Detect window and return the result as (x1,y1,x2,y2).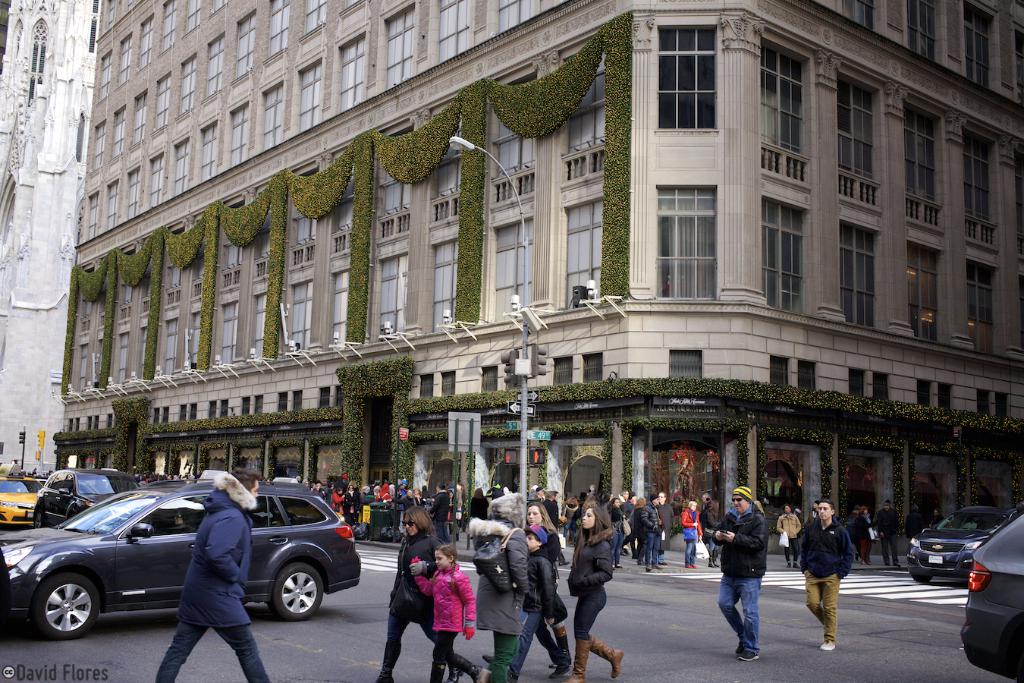
(115,36,133,85).
